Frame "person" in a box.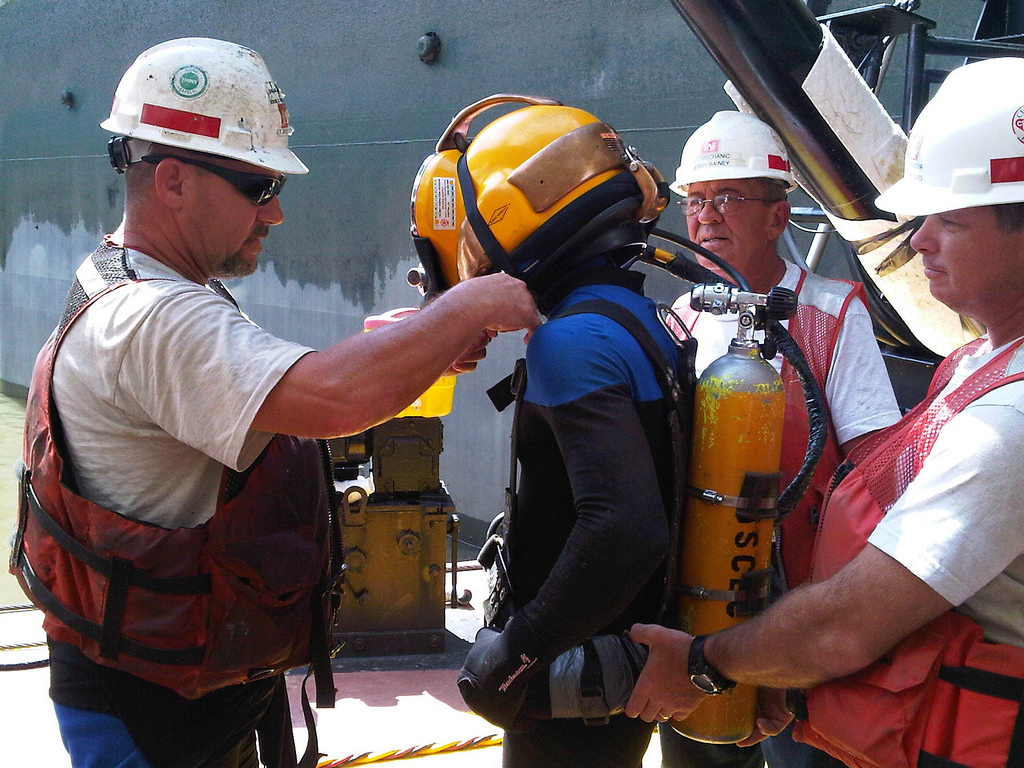
bbox=(409, 105, 697, 767).
